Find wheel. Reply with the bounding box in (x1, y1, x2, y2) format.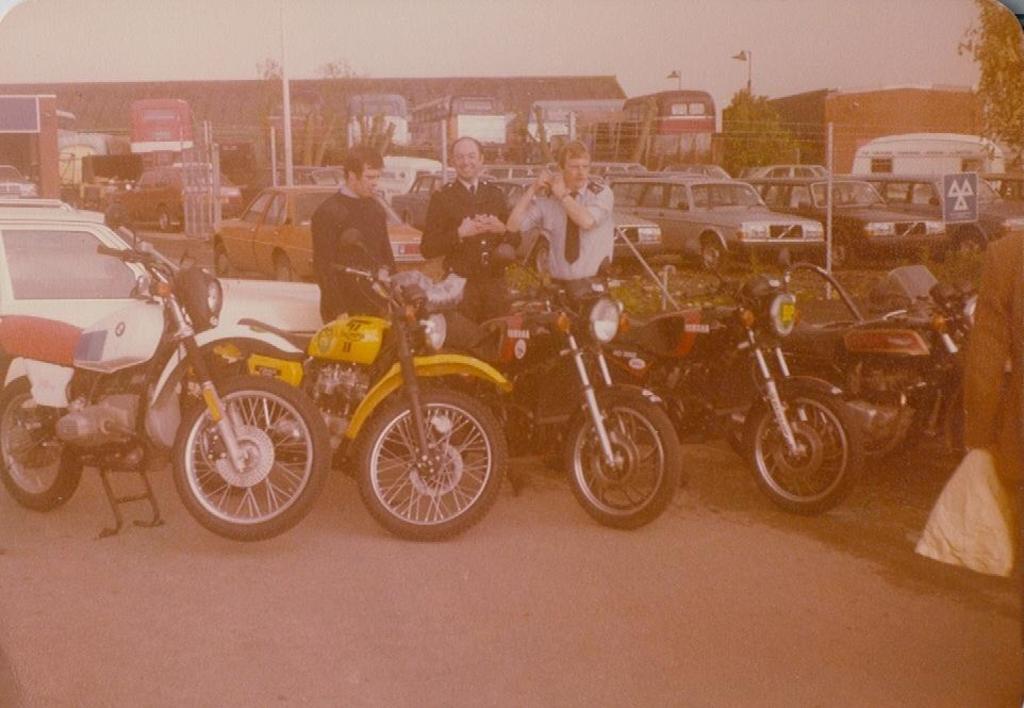
(165, 375, 330, 540).
